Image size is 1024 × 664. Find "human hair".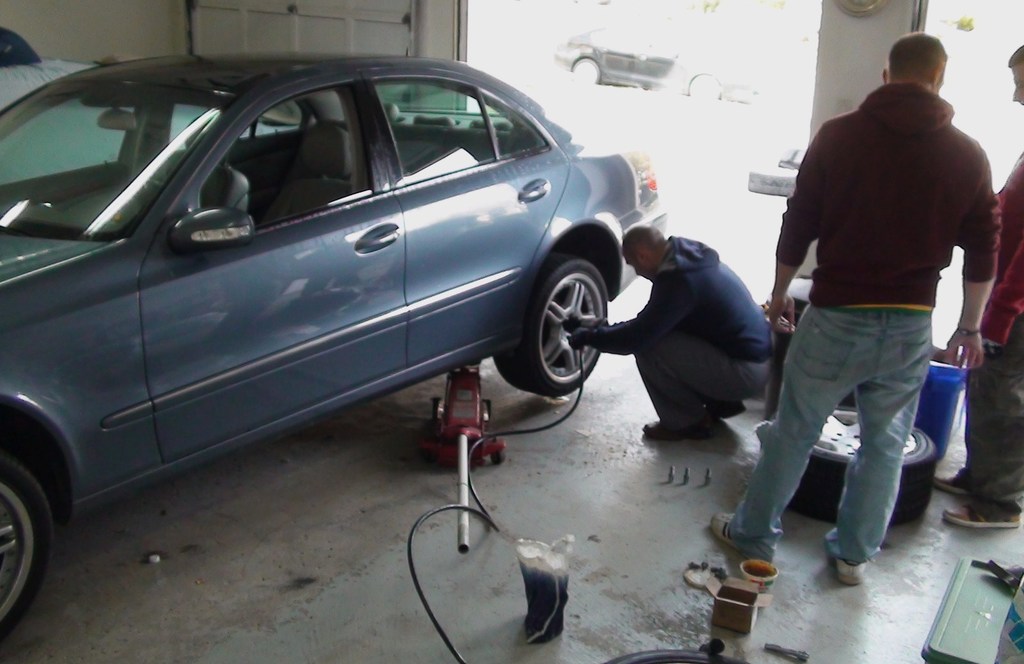
pyautogui.locateOnScreen(1006, 44, 1023, 65).
